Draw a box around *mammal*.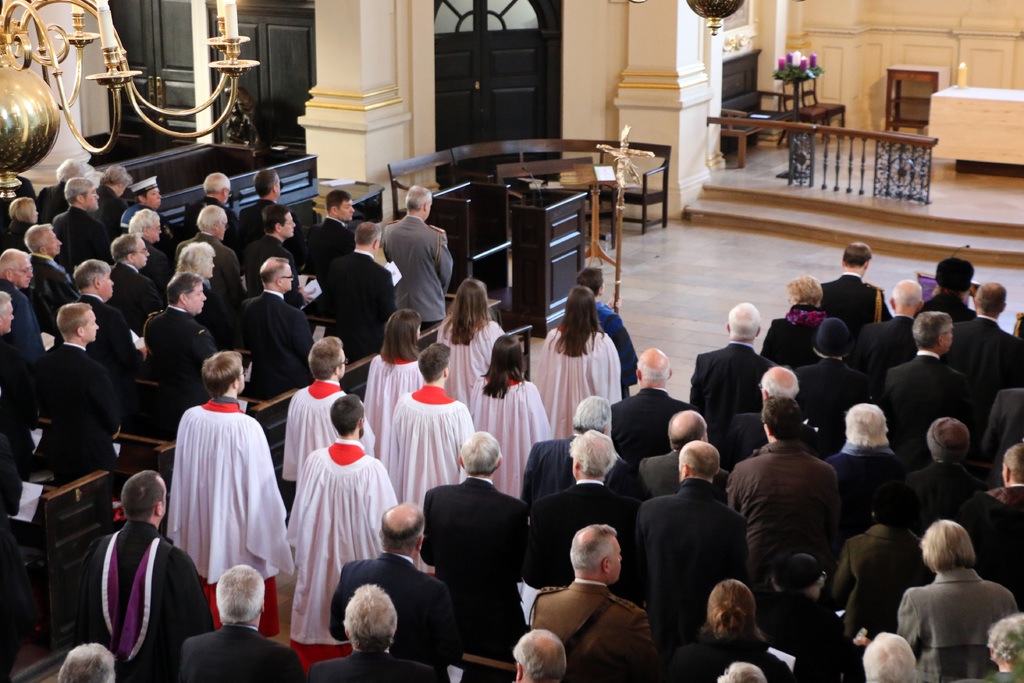
box=[0, 247, 49, 362].
